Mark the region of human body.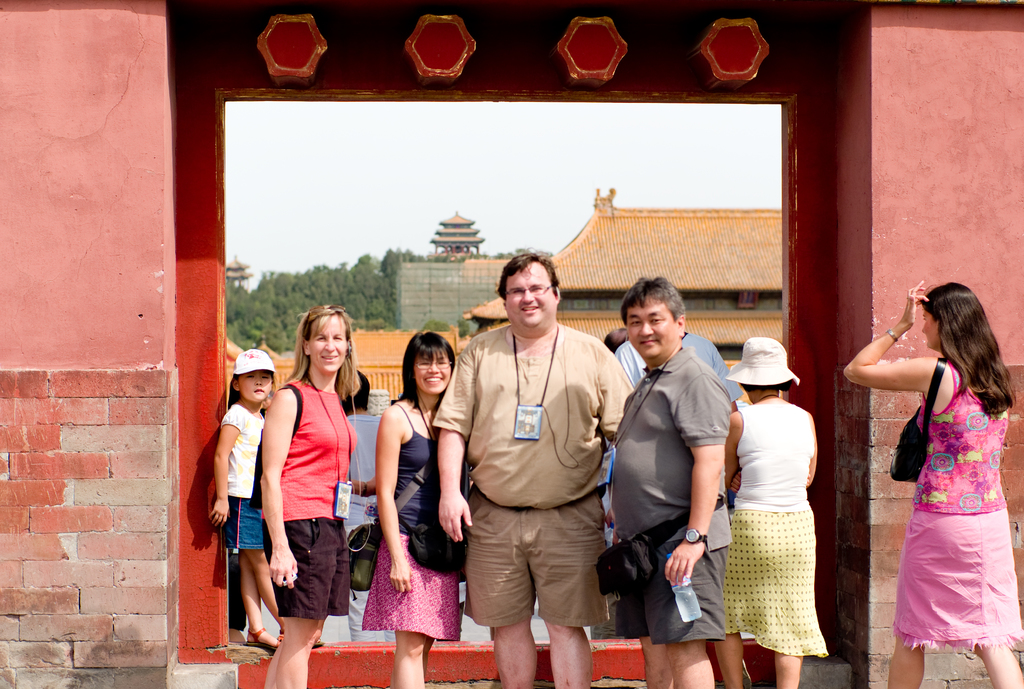
Region: crop(362, 333, 465, 688).
